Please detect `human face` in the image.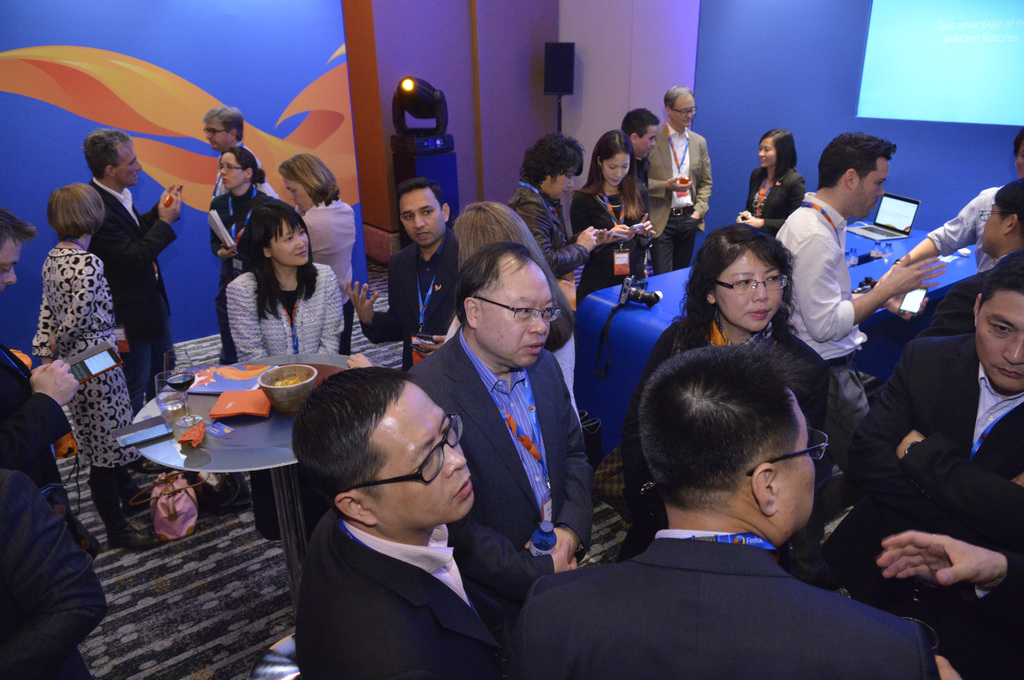
box(218, 151, 246, 193).
